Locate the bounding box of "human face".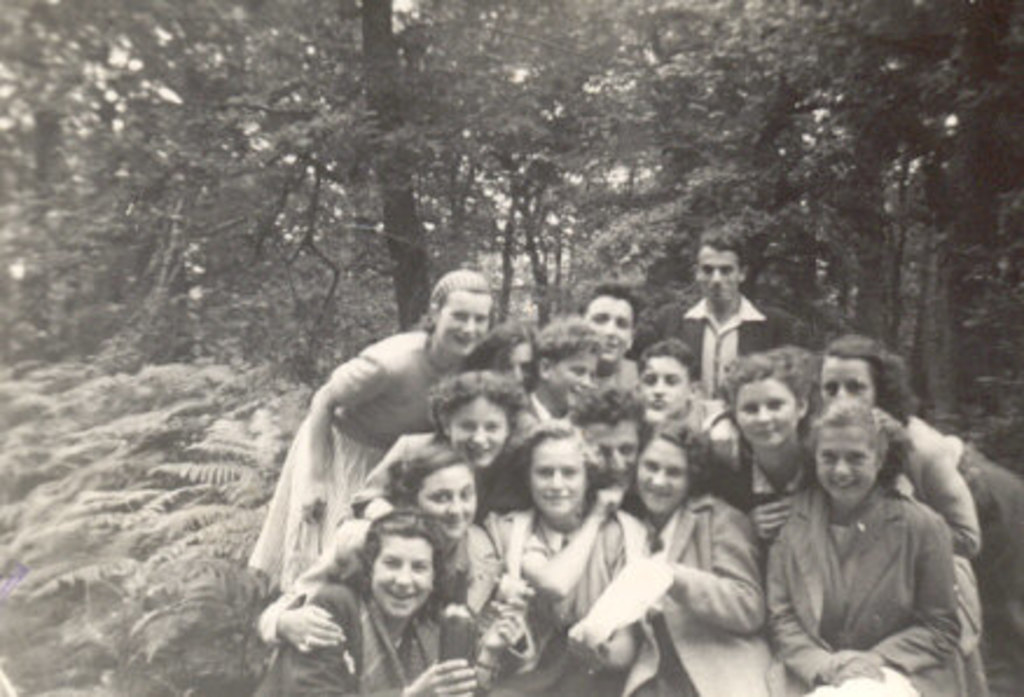
Bounding box: (left=435, top=288, right=496, bottom=356).
